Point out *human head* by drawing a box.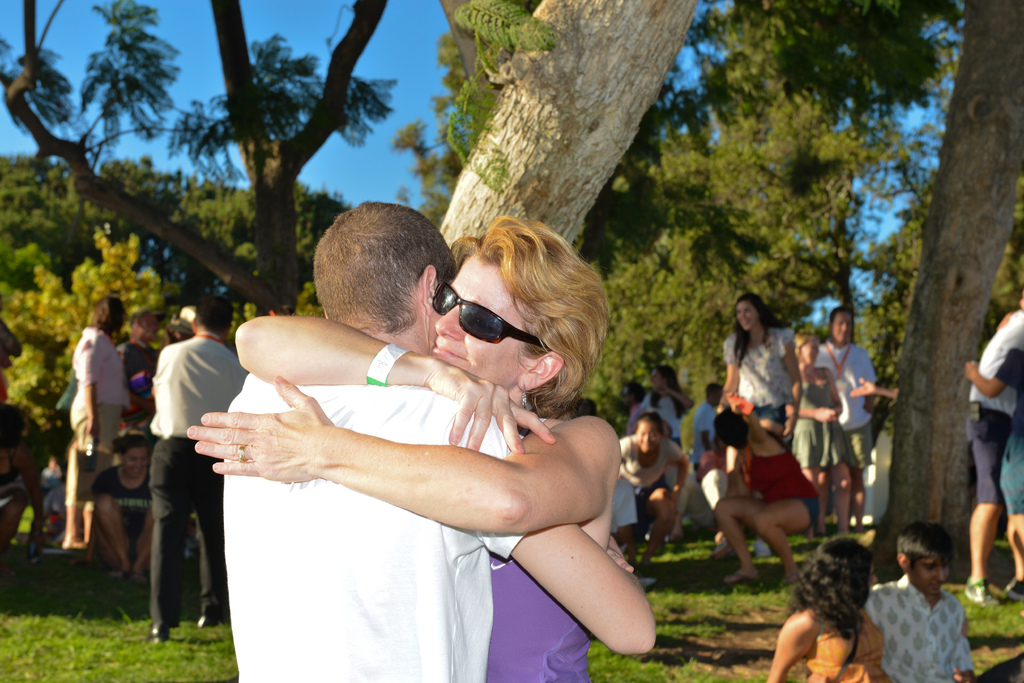
box(792, 332, 819, 362).
